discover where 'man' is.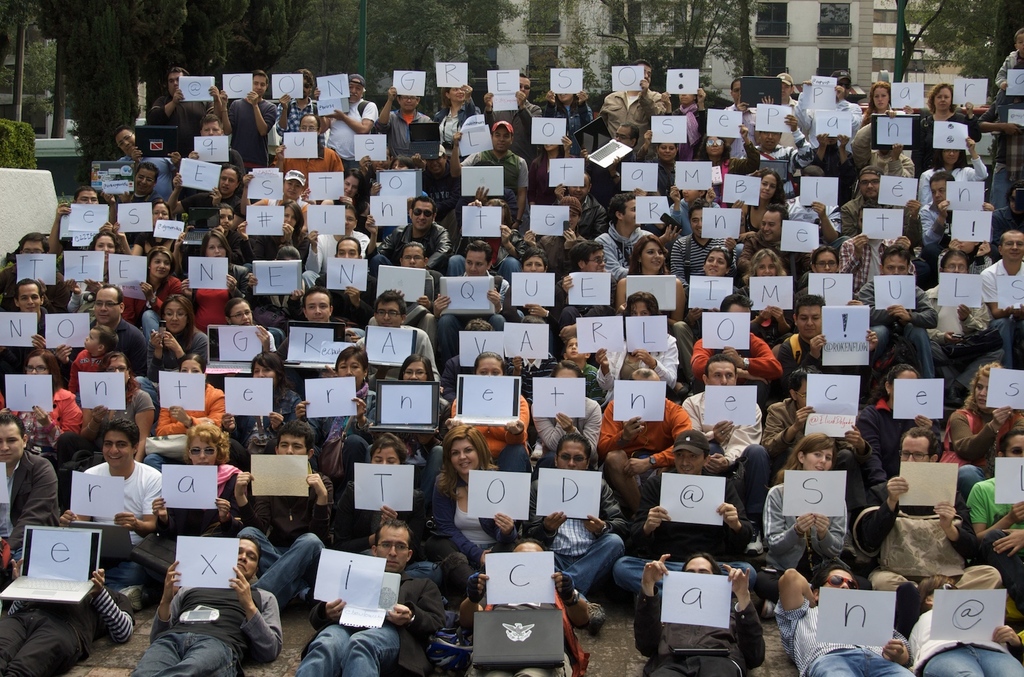
Discovered at (593, 190, 683, 279).
